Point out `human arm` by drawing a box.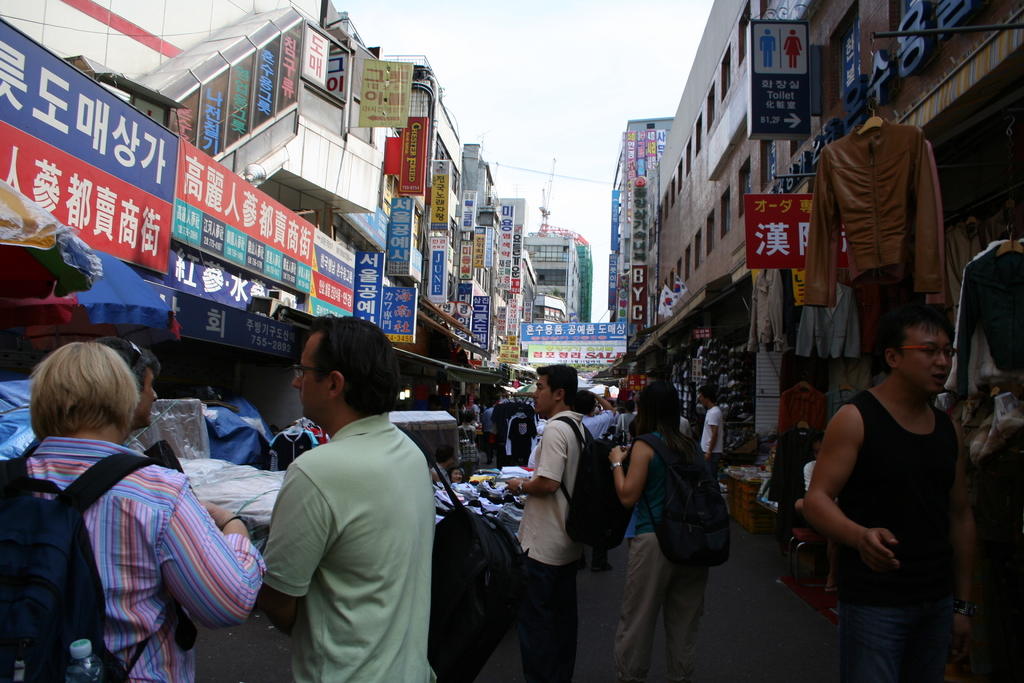
pyautogui.locateOnScreen(255, 466, 328, 634).
